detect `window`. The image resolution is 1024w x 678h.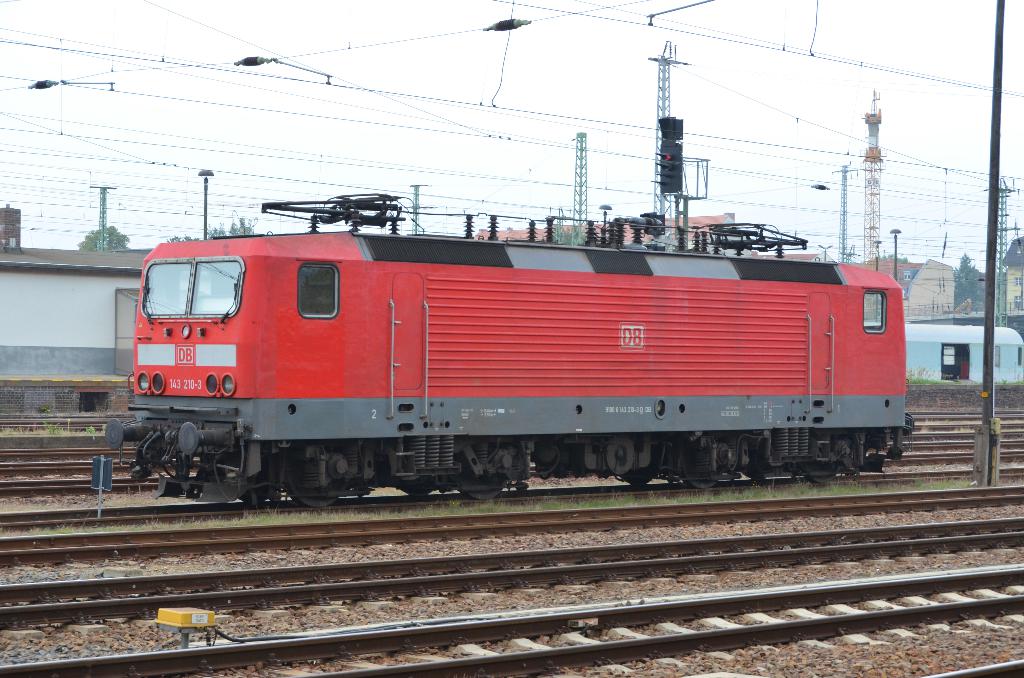
943, 347, 958, 366.
